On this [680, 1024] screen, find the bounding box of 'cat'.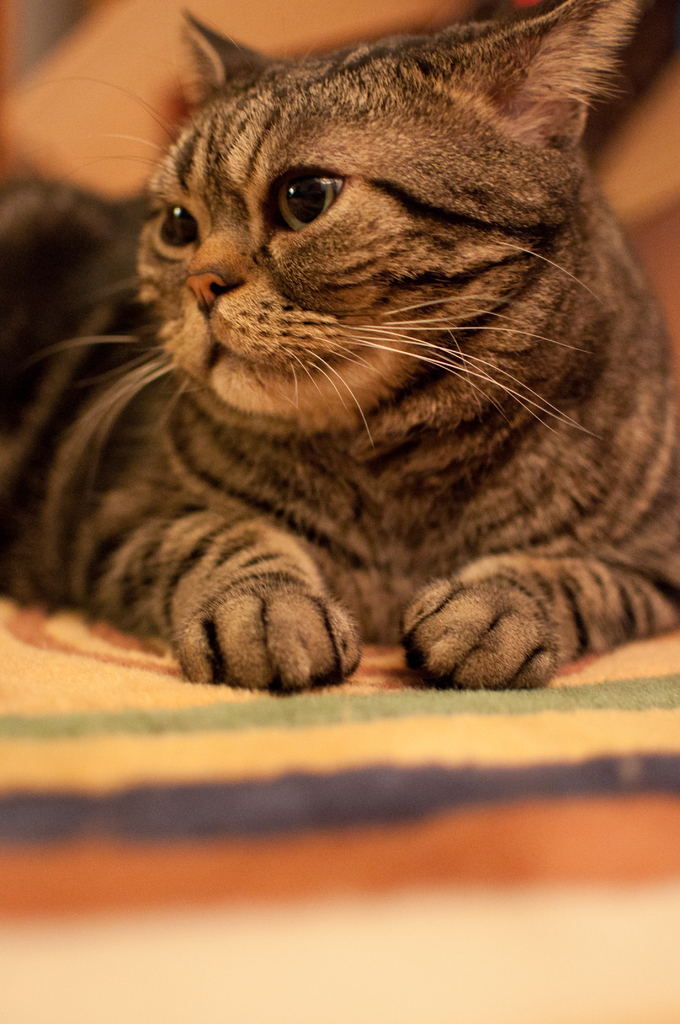
Bounding box: locate(0, 1, 679, 693).
